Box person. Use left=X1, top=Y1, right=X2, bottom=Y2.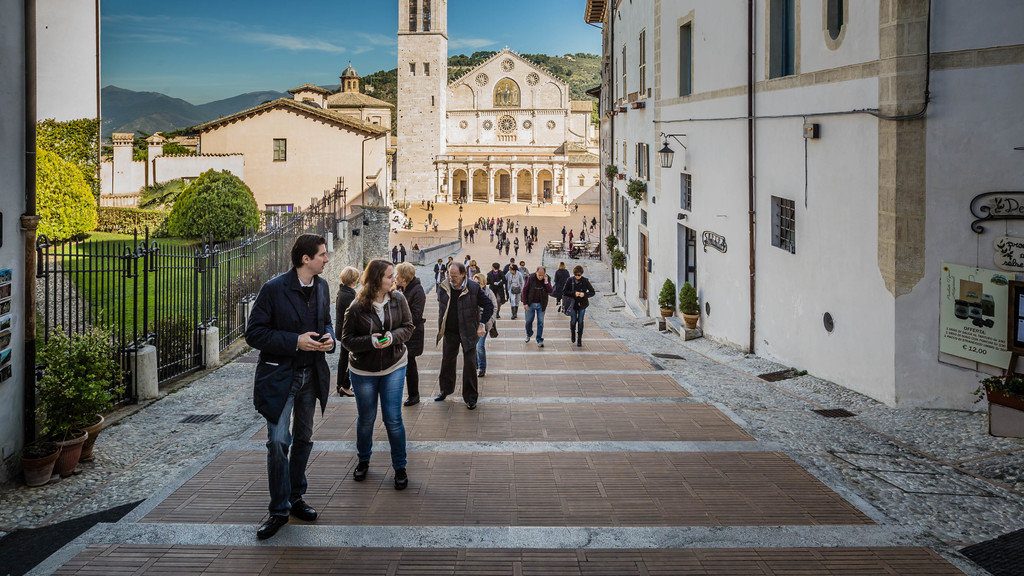
left=521, top=228, right=528, bottom=241.
